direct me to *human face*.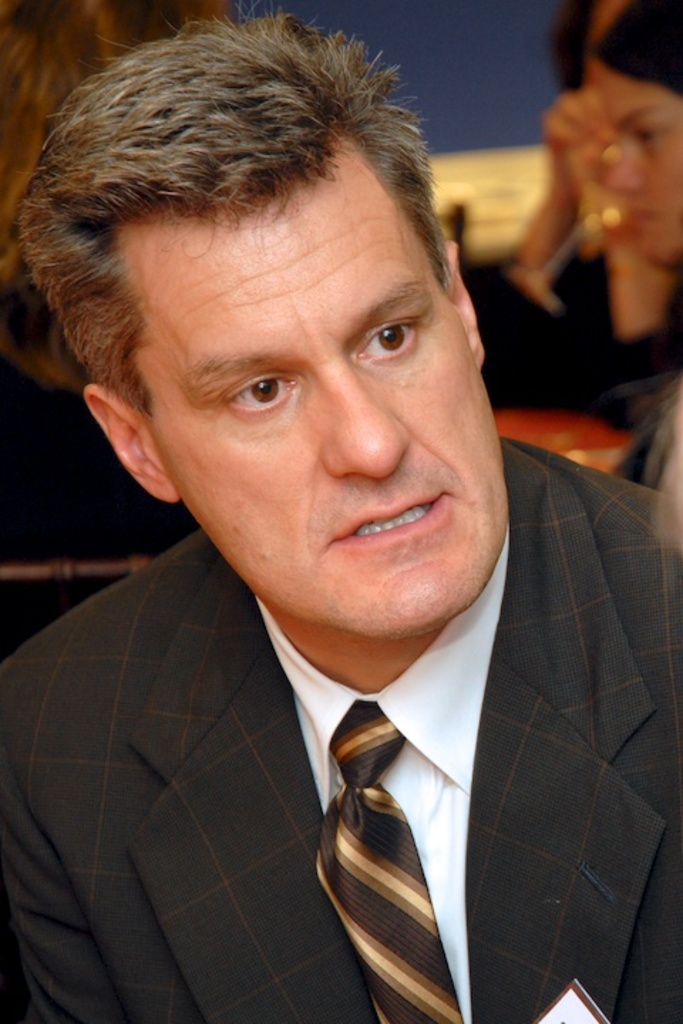
Direction: (139, 125, 515, 622).
